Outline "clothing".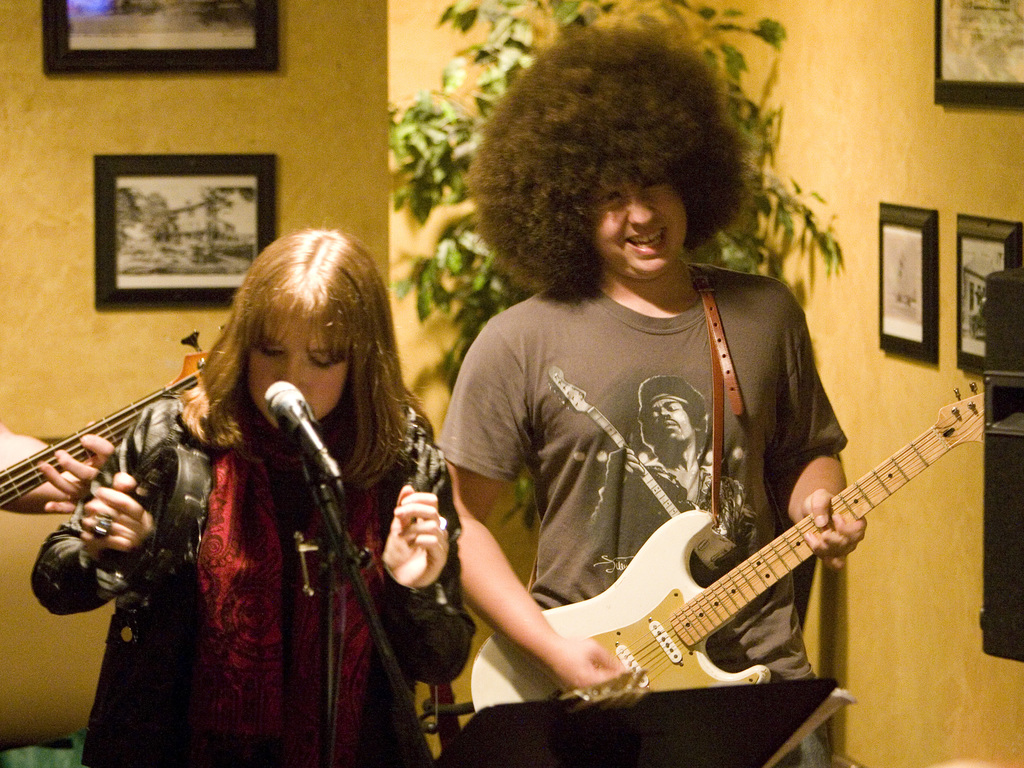
Outline: Rect(432, 252, 859, 682).
